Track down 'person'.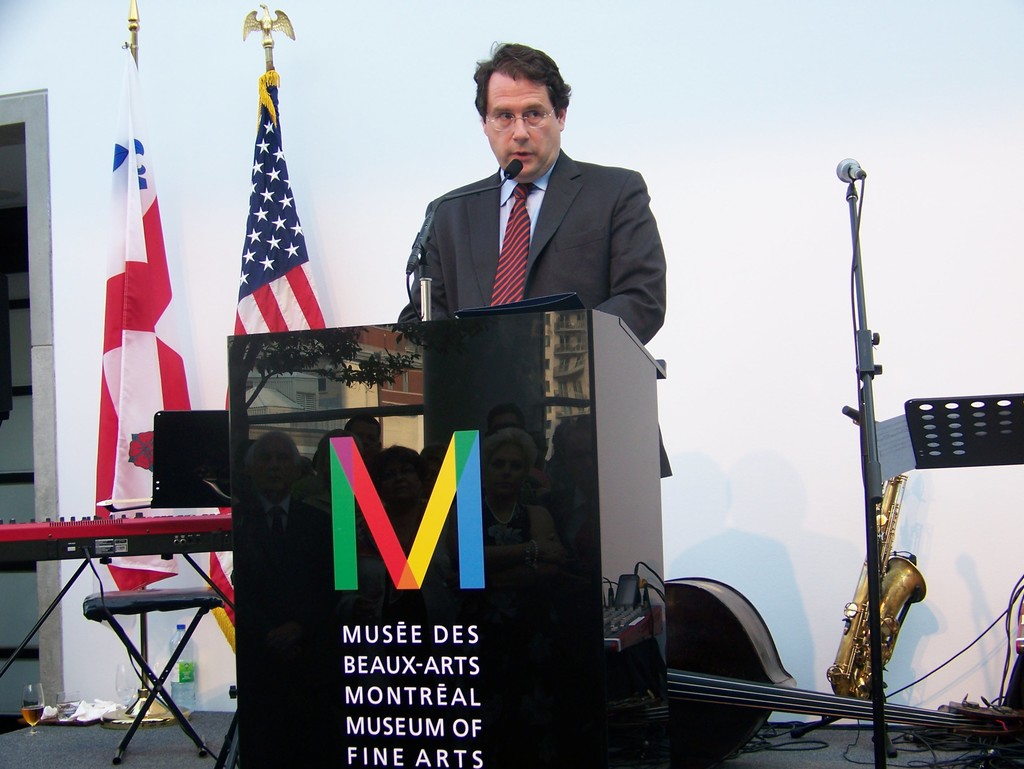
Tracked to region(397, 49, 671, 338).
